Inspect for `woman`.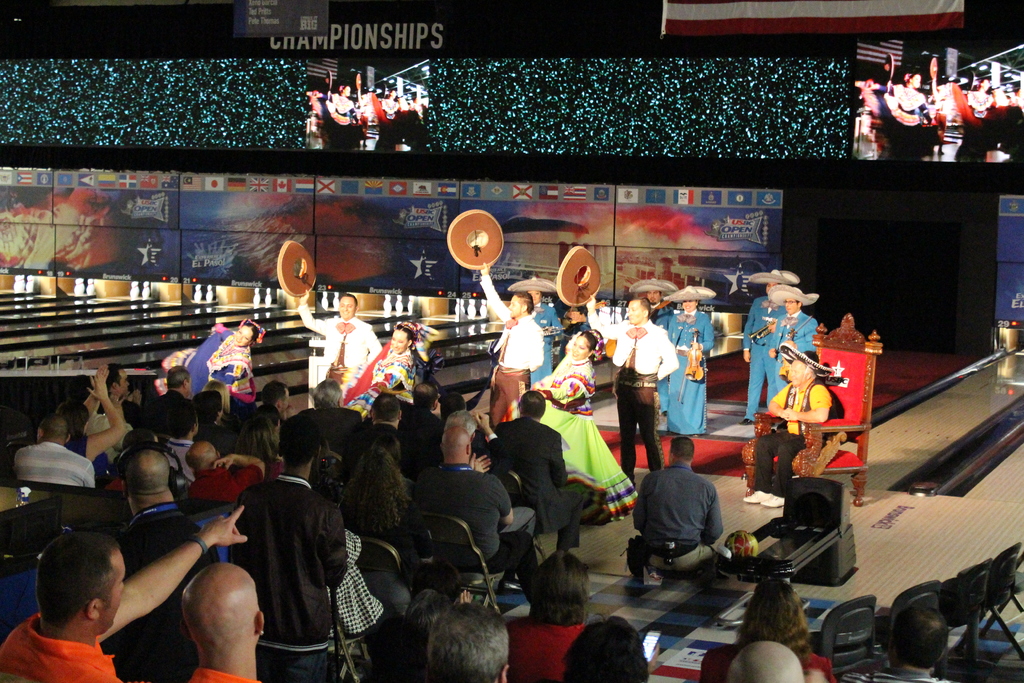
Inspection: (left=339, top=443, right=453, bottom=590).
